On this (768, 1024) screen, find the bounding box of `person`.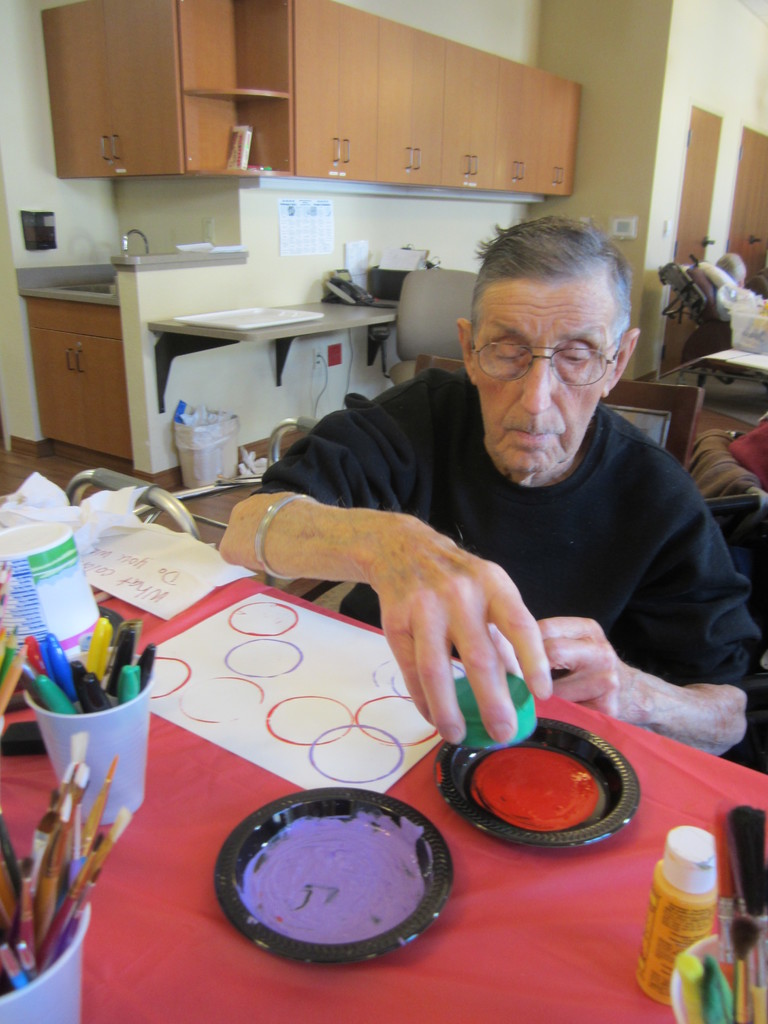
Bounding box: (218,216,765,758).
